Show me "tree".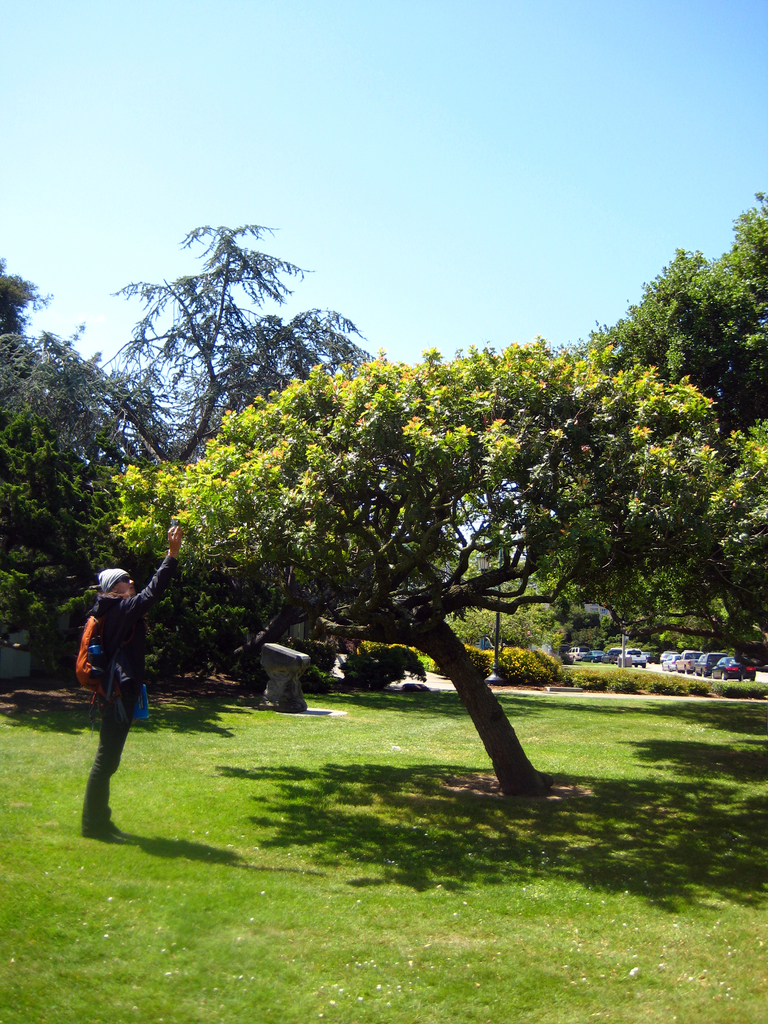
"tree" is here: {"left": 0, "top": 224, "right": 349, "bottom": 465}.
